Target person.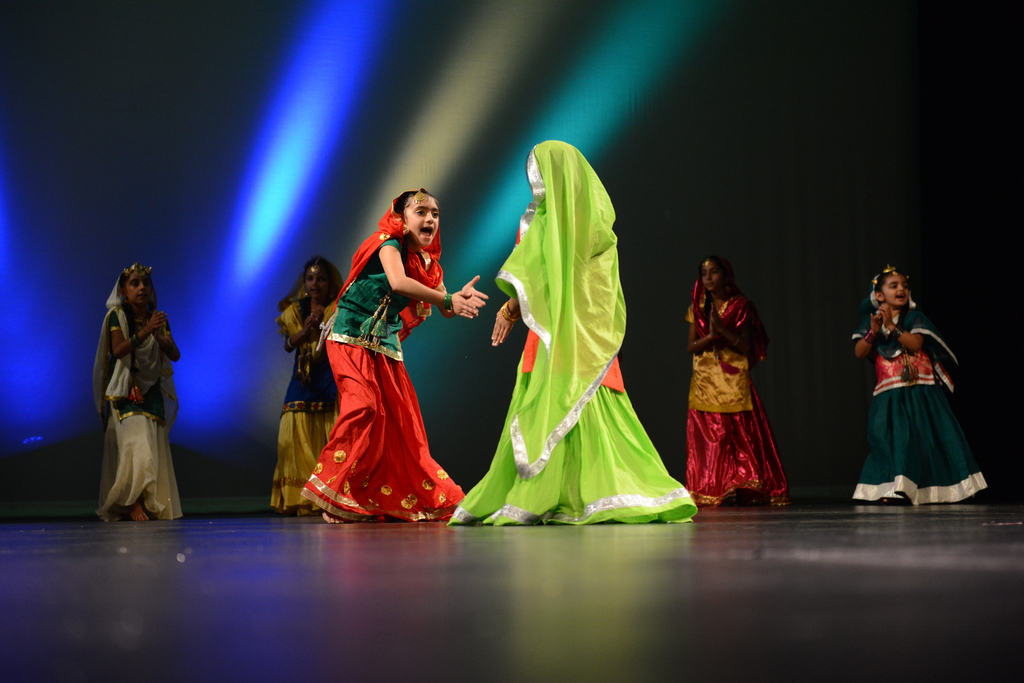
Target region: pyautogui.locateOnScreen(451, 139, 695, 529).
